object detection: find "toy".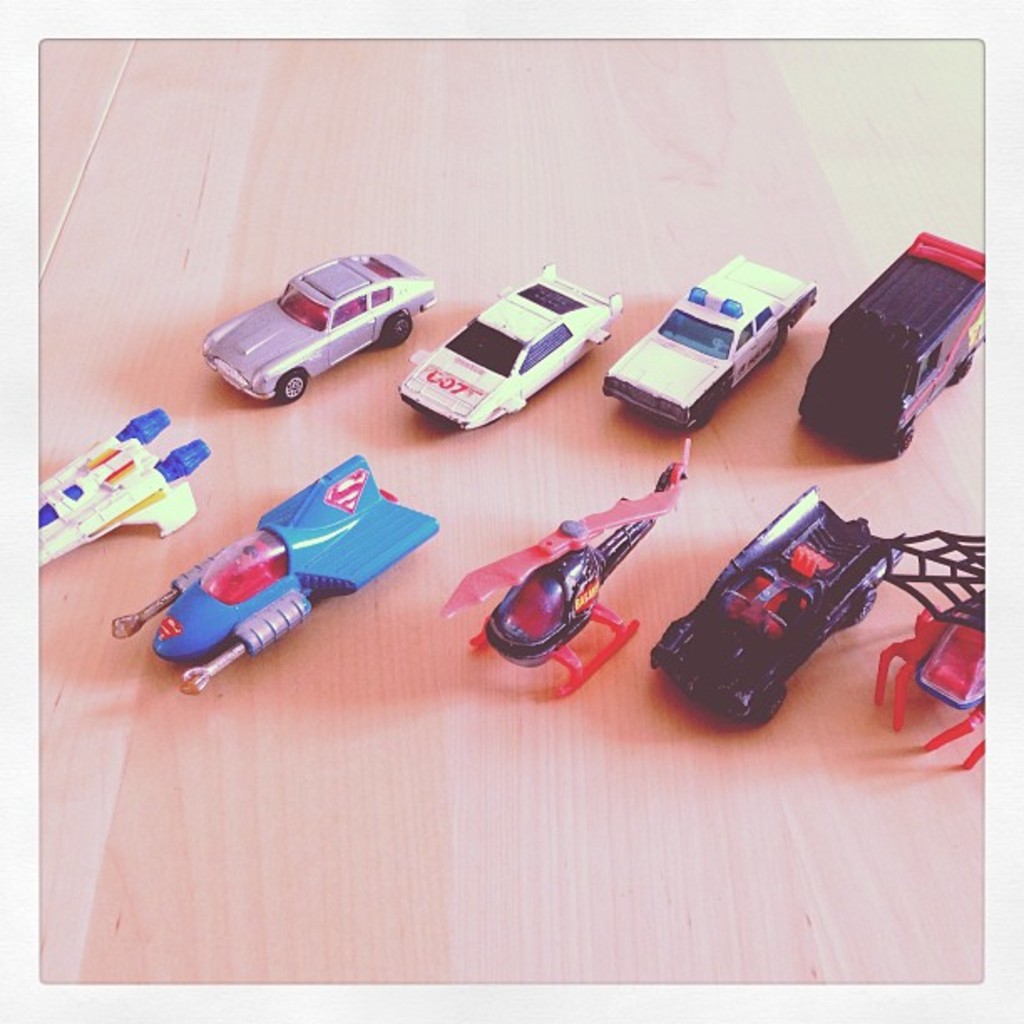
Rect(790, 223, 996, 463).
